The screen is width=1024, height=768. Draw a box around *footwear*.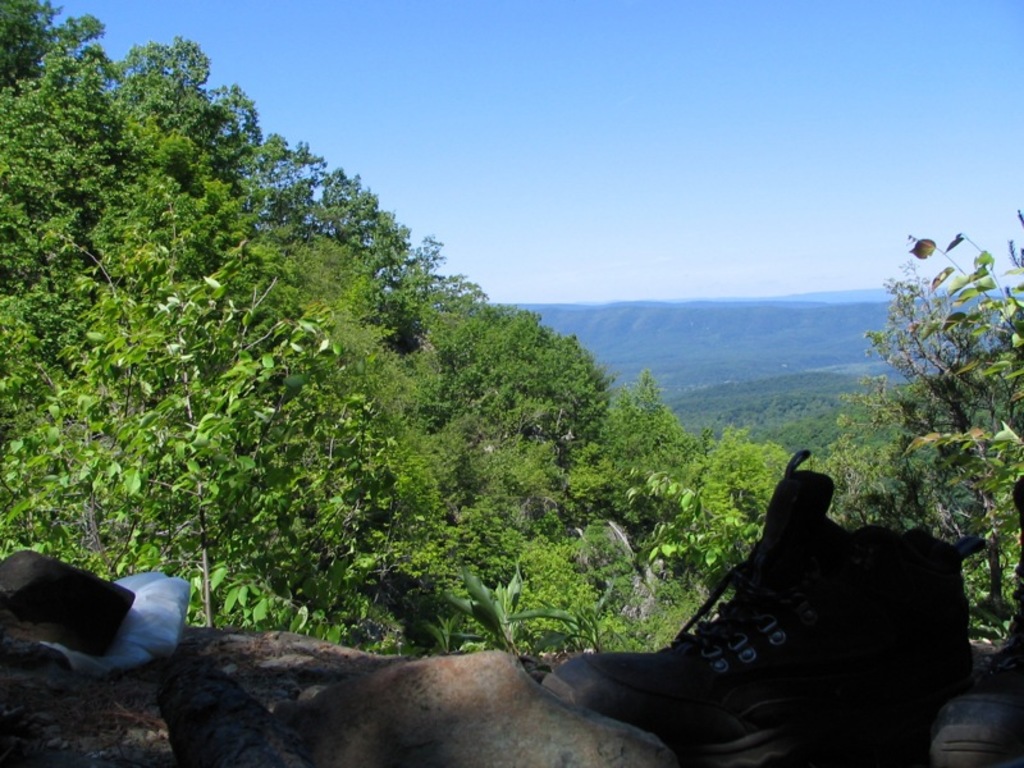
select_region(539, 447, 972, 767).
